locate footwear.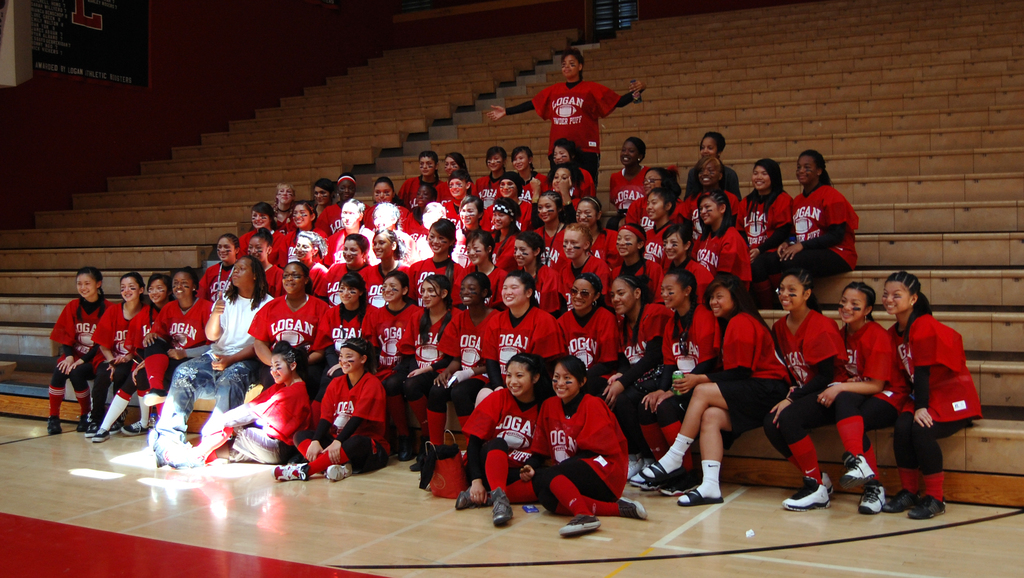
Bounding box: l=626, t=460, r=643, b=481.
